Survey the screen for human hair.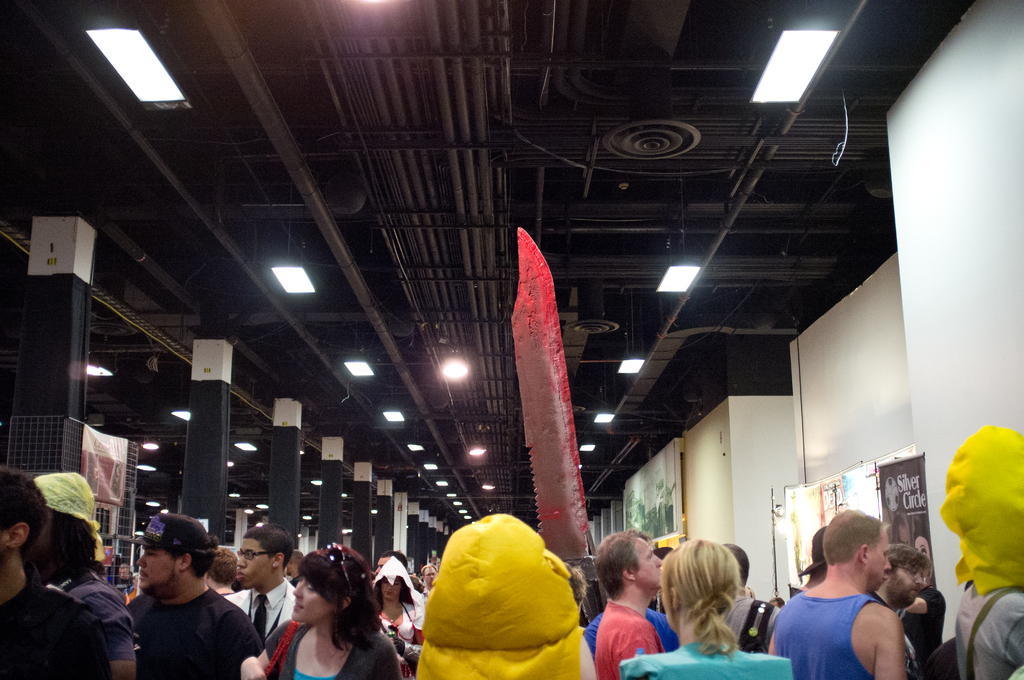
Survey found: 420/563/441/578.
